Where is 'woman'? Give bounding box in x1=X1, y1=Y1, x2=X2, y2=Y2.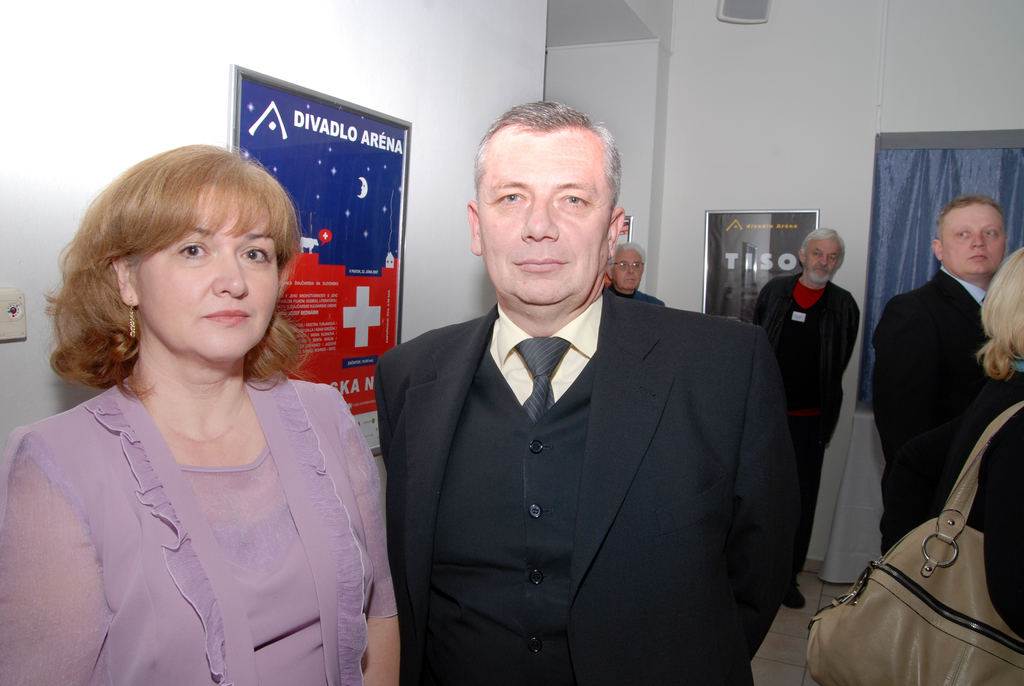
x1=941, y1=245, x2=1023, y2=637.
